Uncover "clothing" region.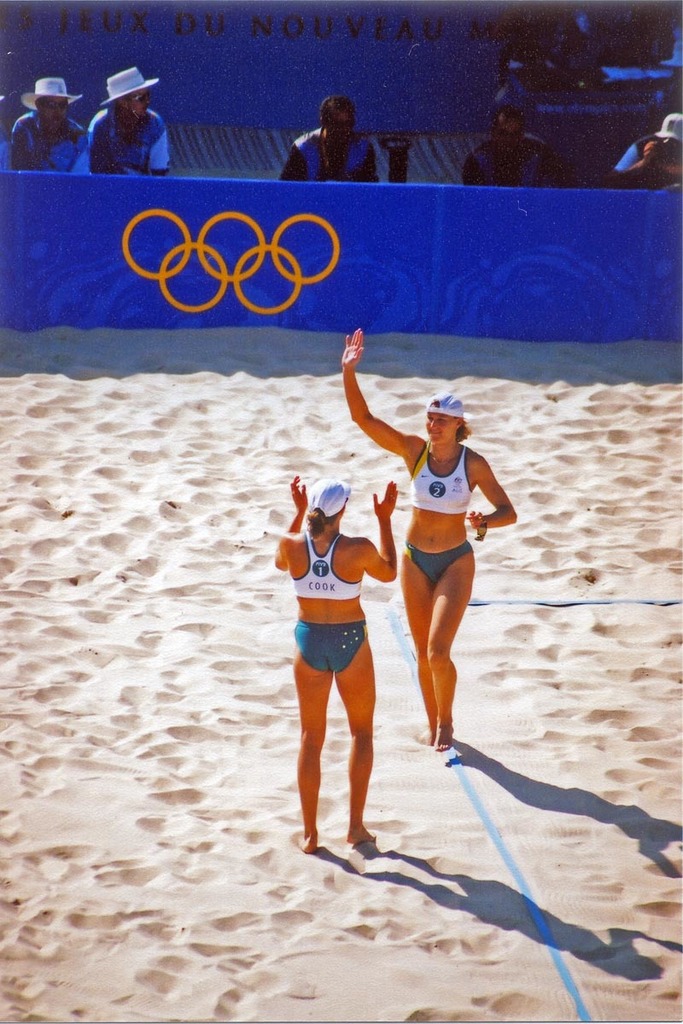
Uncovered: rect(16, 108, 85, 168).
